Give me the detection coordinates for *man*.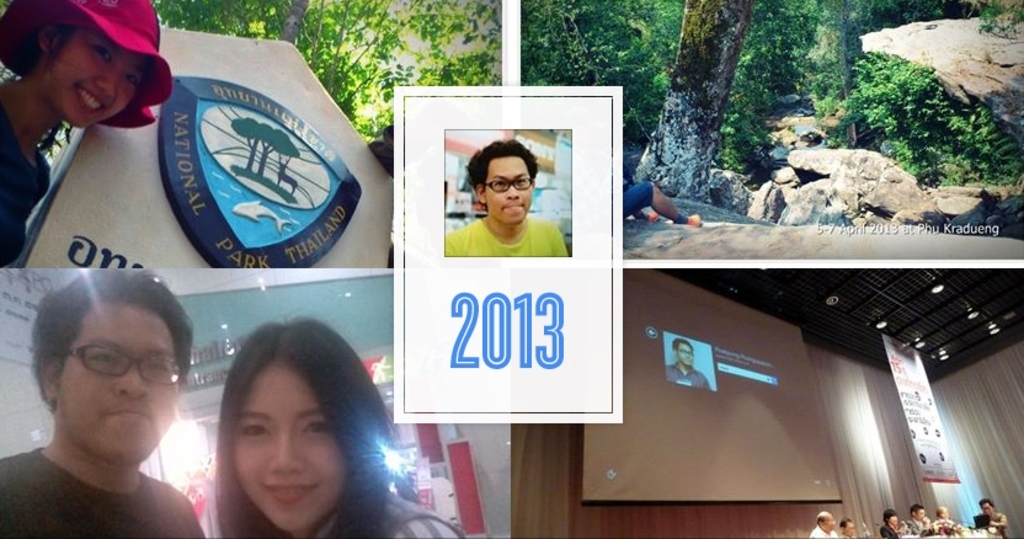
box(982, 497, 1010, 538).
